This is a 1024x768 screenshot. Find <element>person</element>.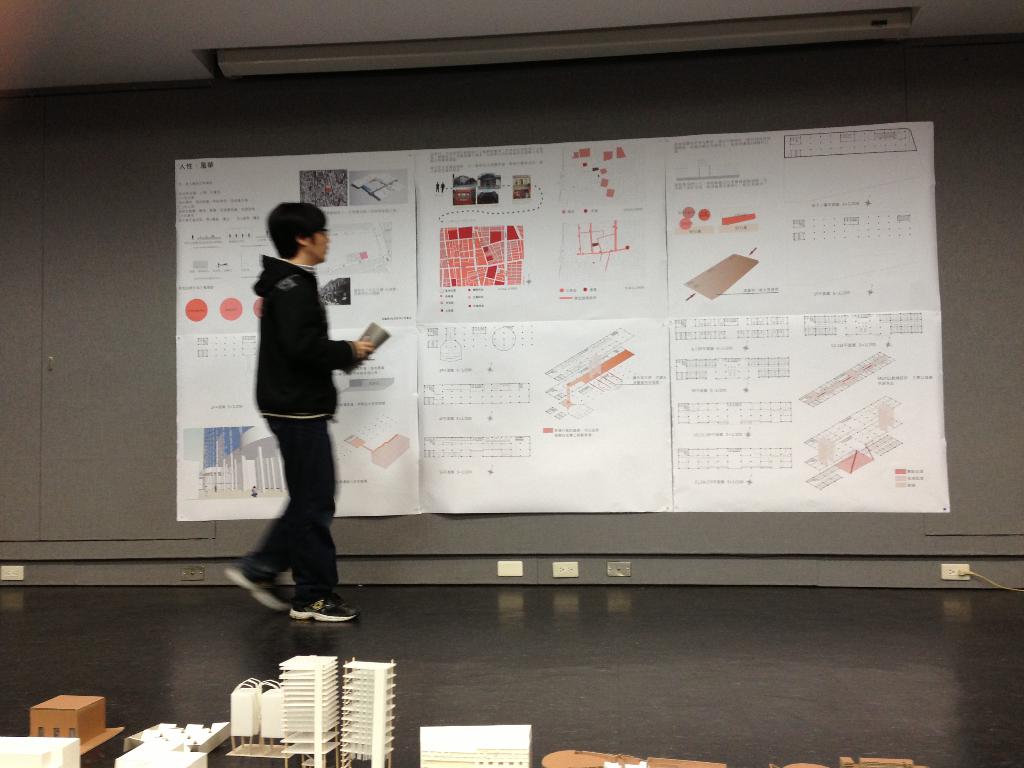
Bounding box: 228,200,367,629.
